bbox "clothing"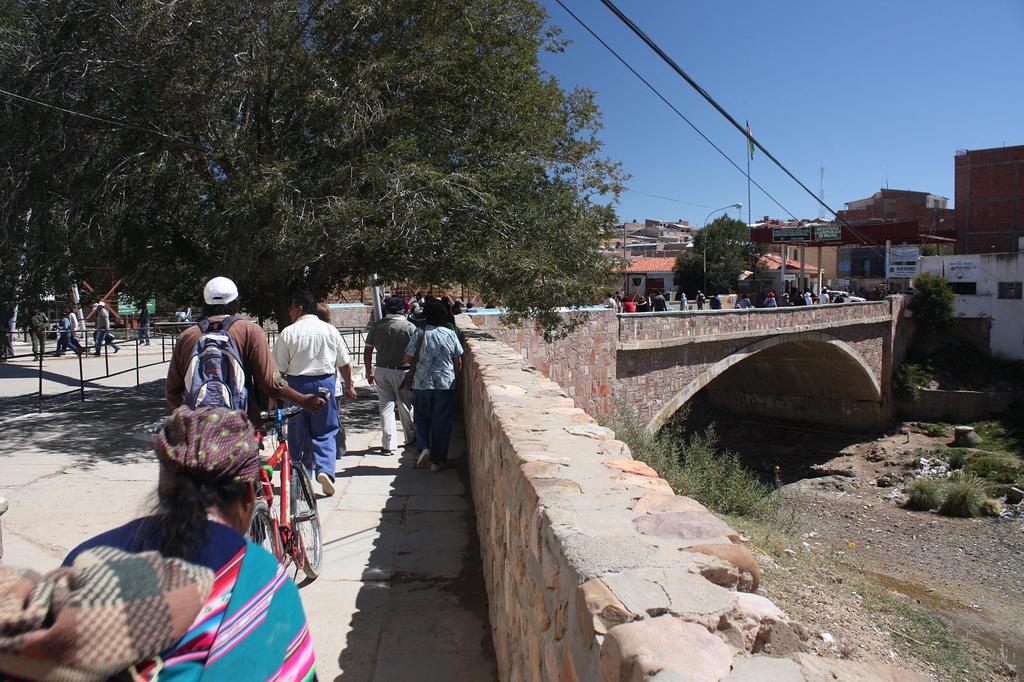
left=58, top=510, right=325, bottom=681
